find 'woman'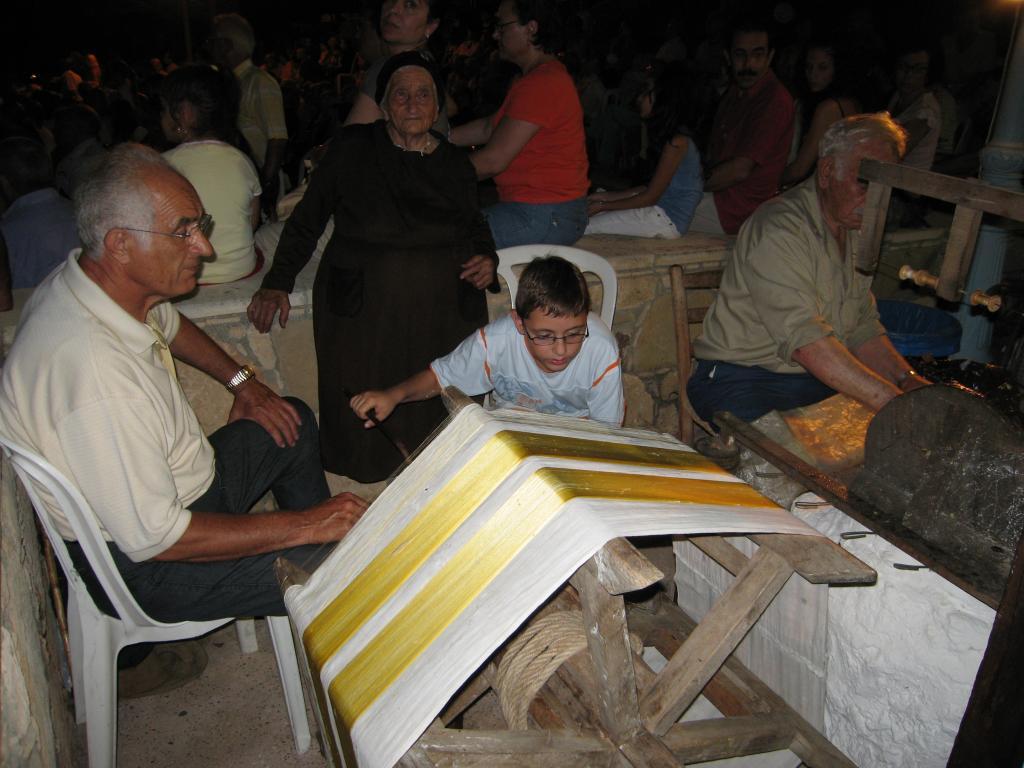
{"x1": 343, "y1": 0, "x2": 455, "y2": 127}
